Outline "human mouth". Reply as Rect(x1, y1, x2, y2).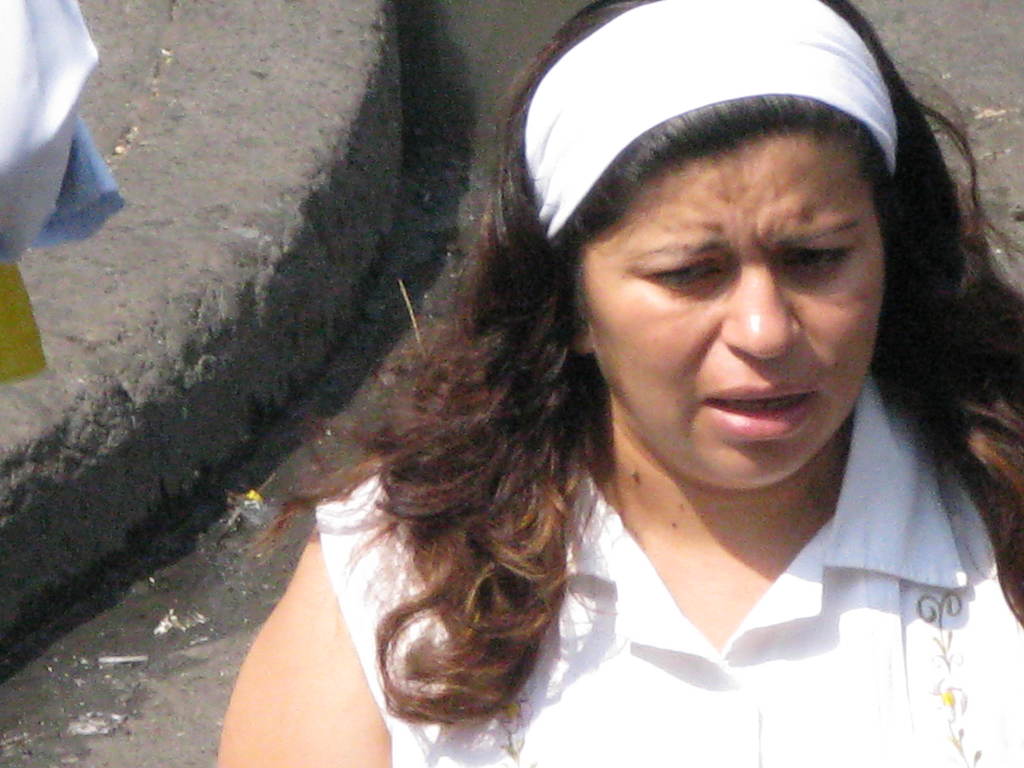
Rect(701, 379, 819, 440).
